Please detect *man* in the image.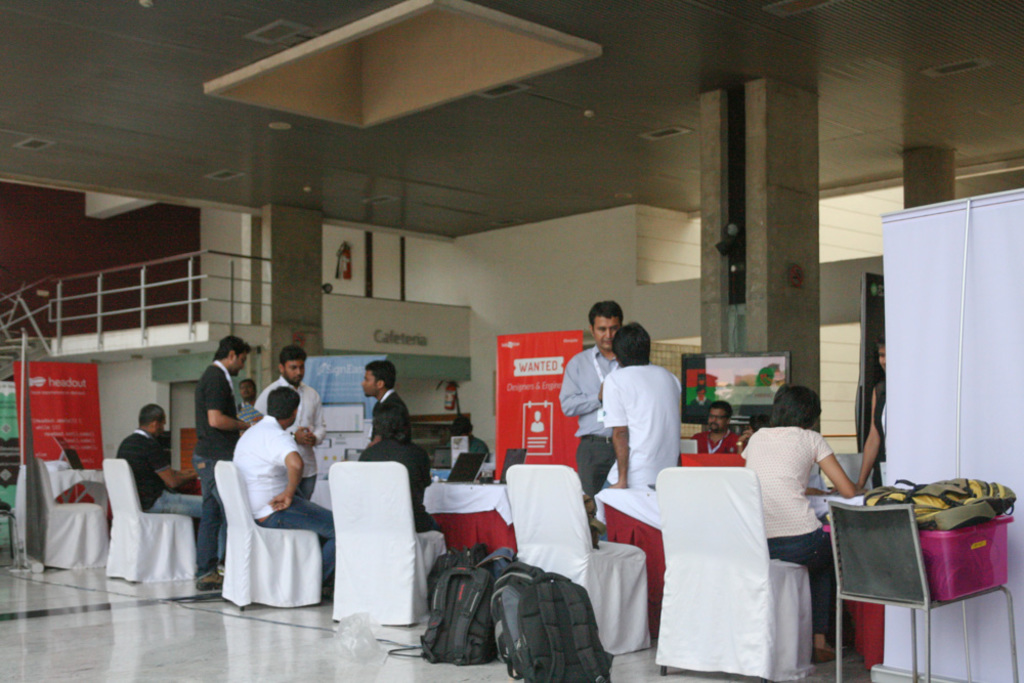
x1=558, y1=298, x2=621, y2=486.
